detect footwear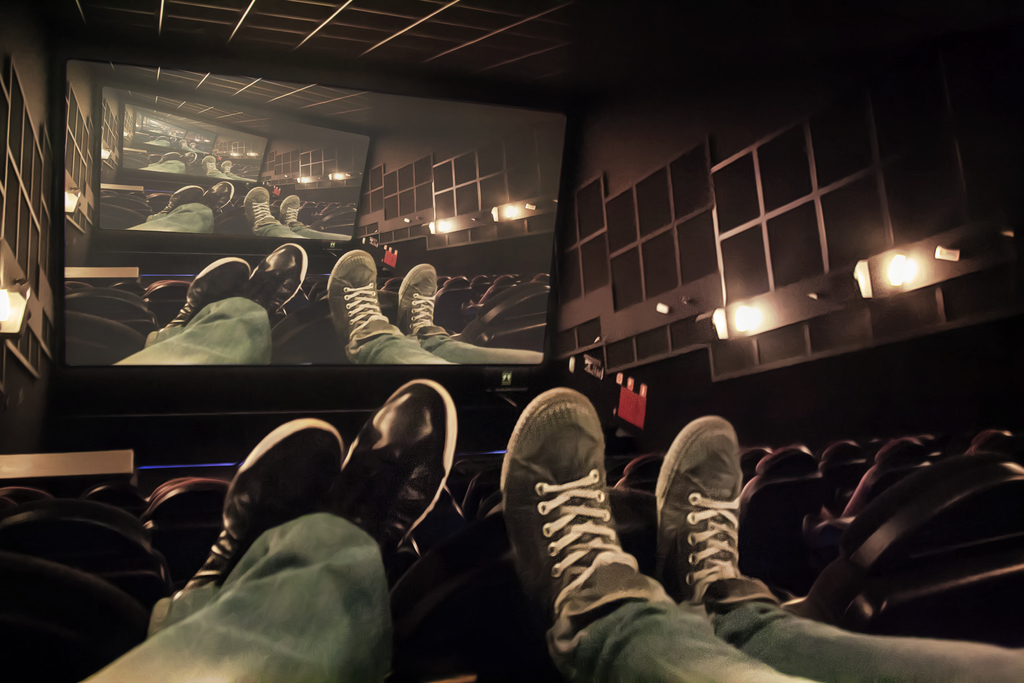
[495, 393, 635, 647]
